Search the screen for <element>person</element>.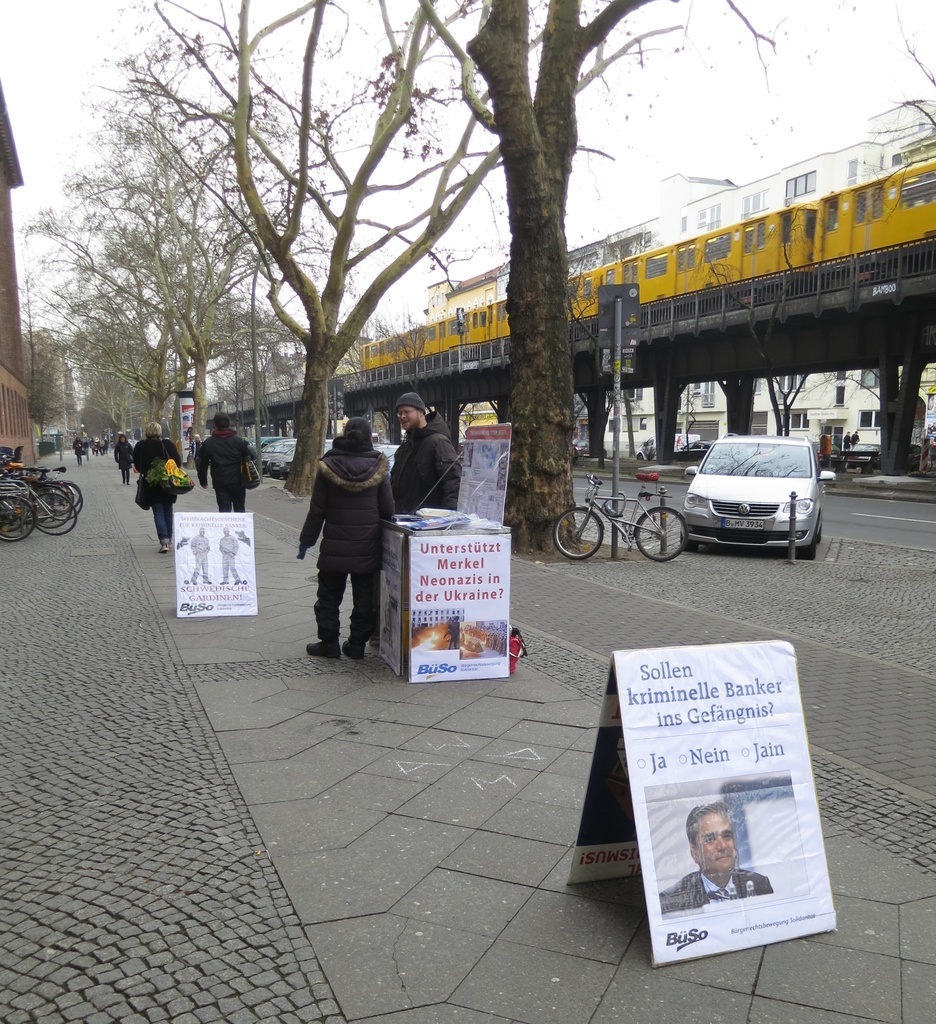
Found at [191,410,261,509].
